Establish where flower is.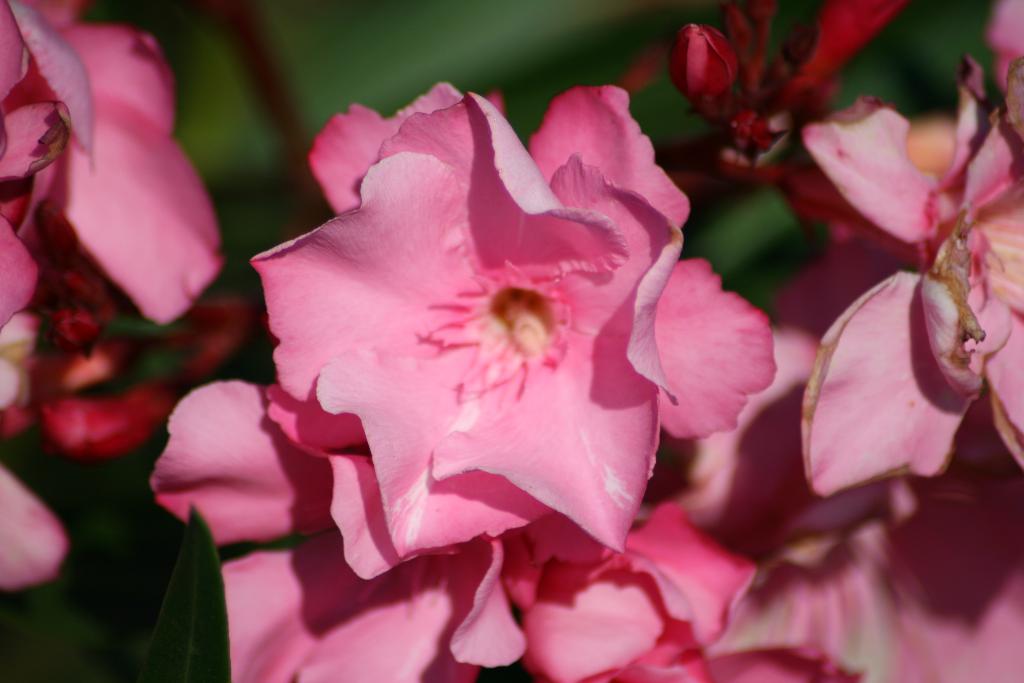
Established at x1=152 y1=375 x2=761 y2=682.
